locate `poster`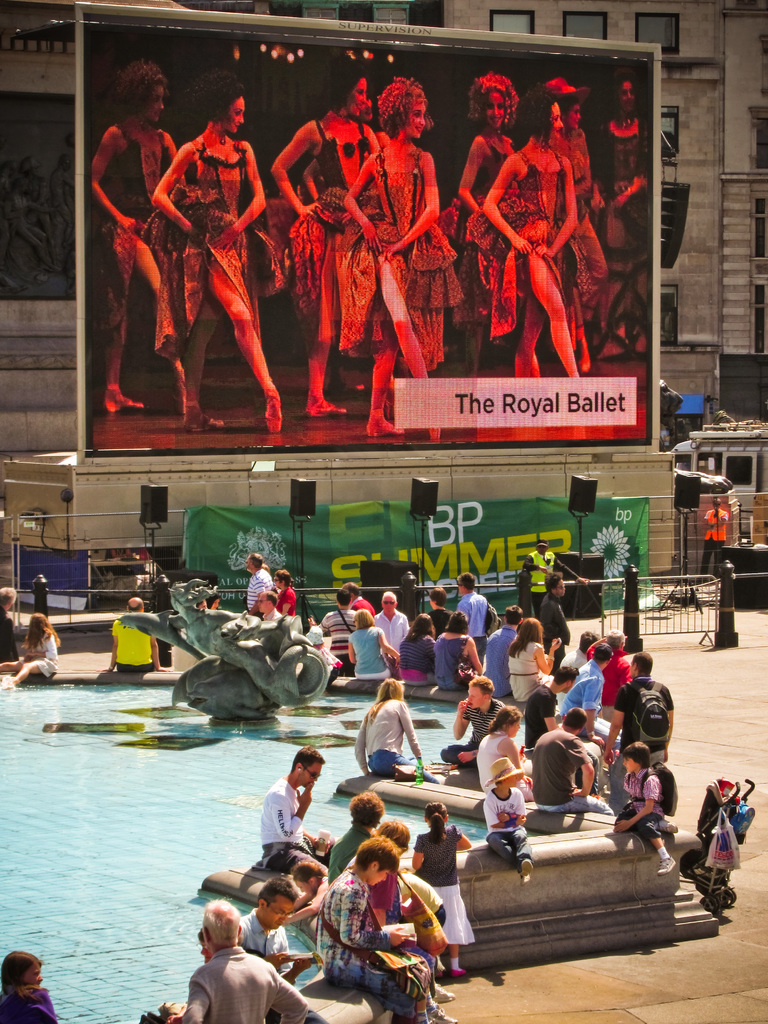
x1=87 y1=10 x2=651 y2=451
